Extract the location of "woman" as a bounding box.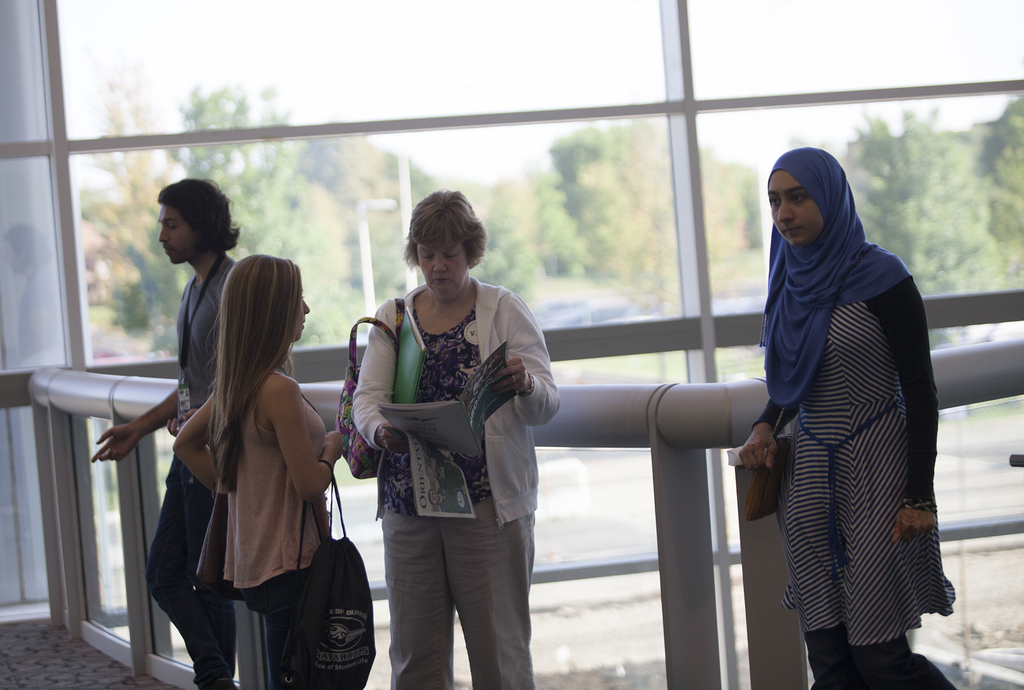
{"left": 741, "top": 141, "right": 956, "bottom": 689}.
